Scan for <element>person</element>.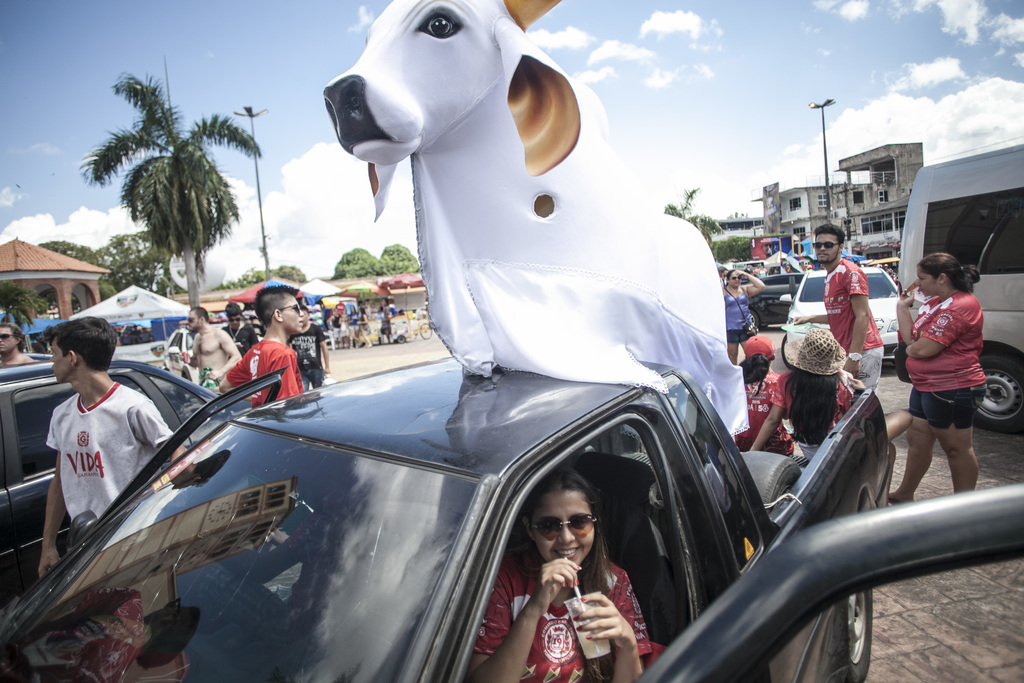
Scan result: 726/261/771/365.
